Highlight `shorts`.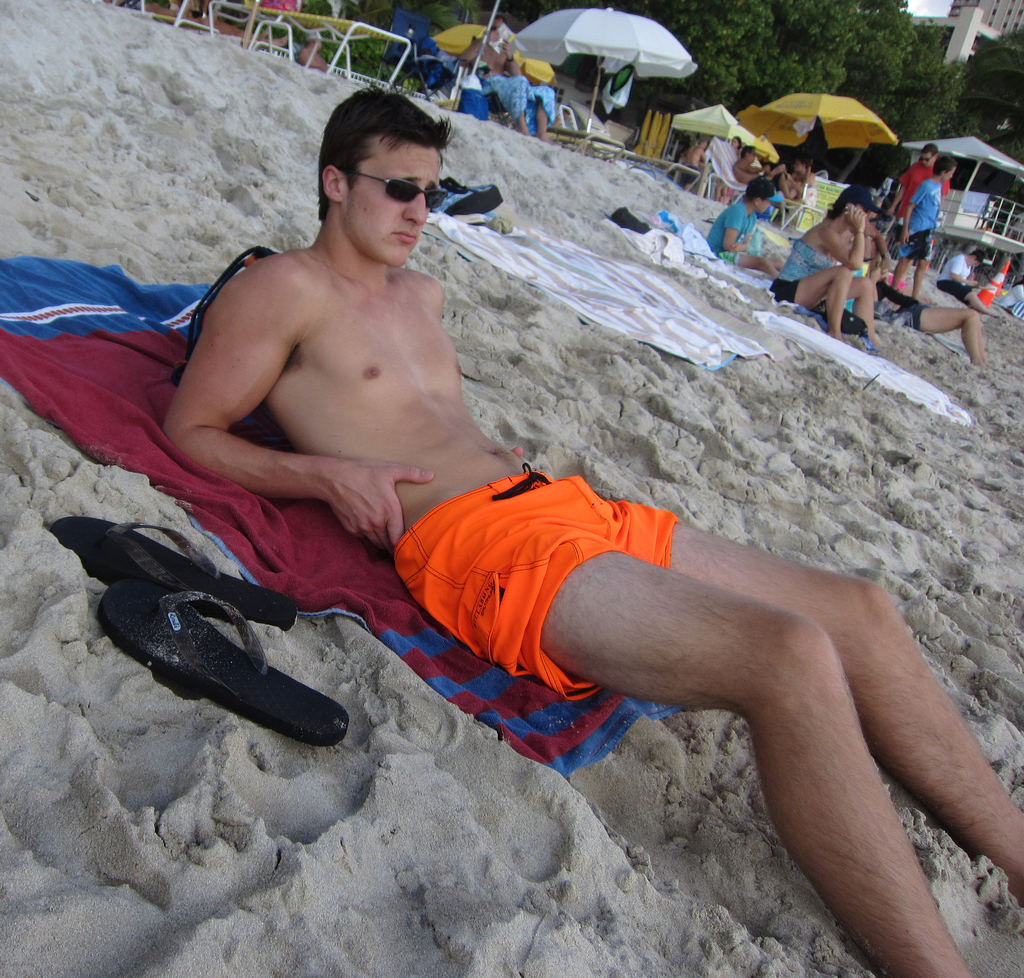
Highlighted region: (left=893, top=229, right=929, bottom=269).
